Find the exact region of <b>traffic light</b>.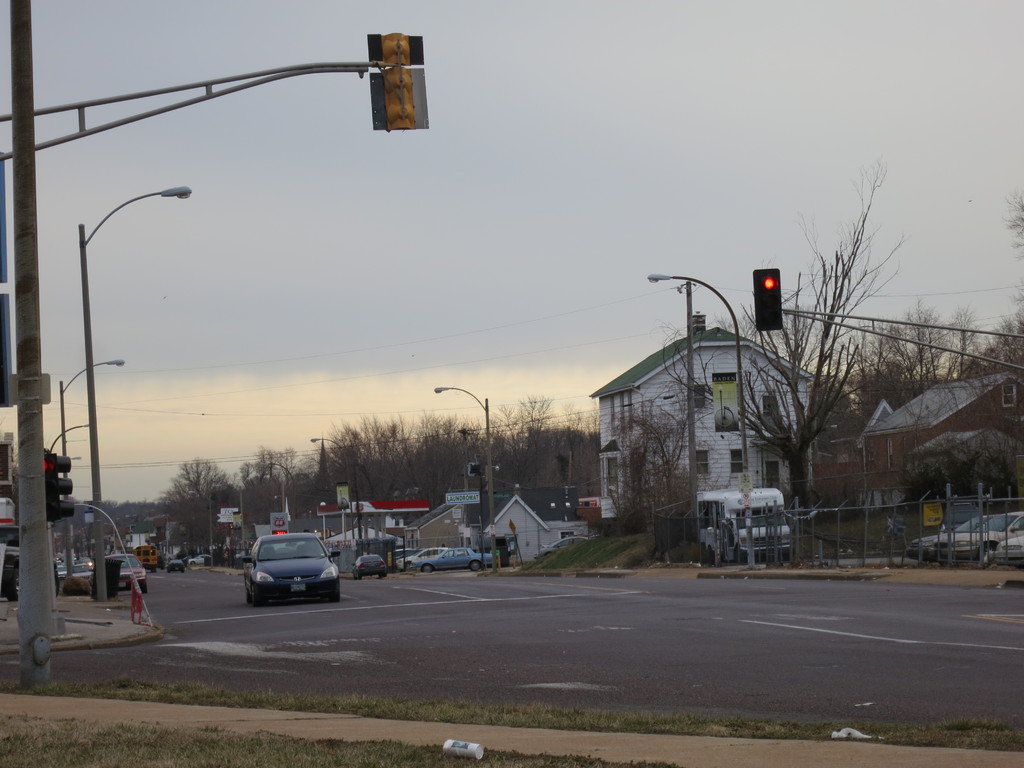
Exact region: 752:267:785:333.
